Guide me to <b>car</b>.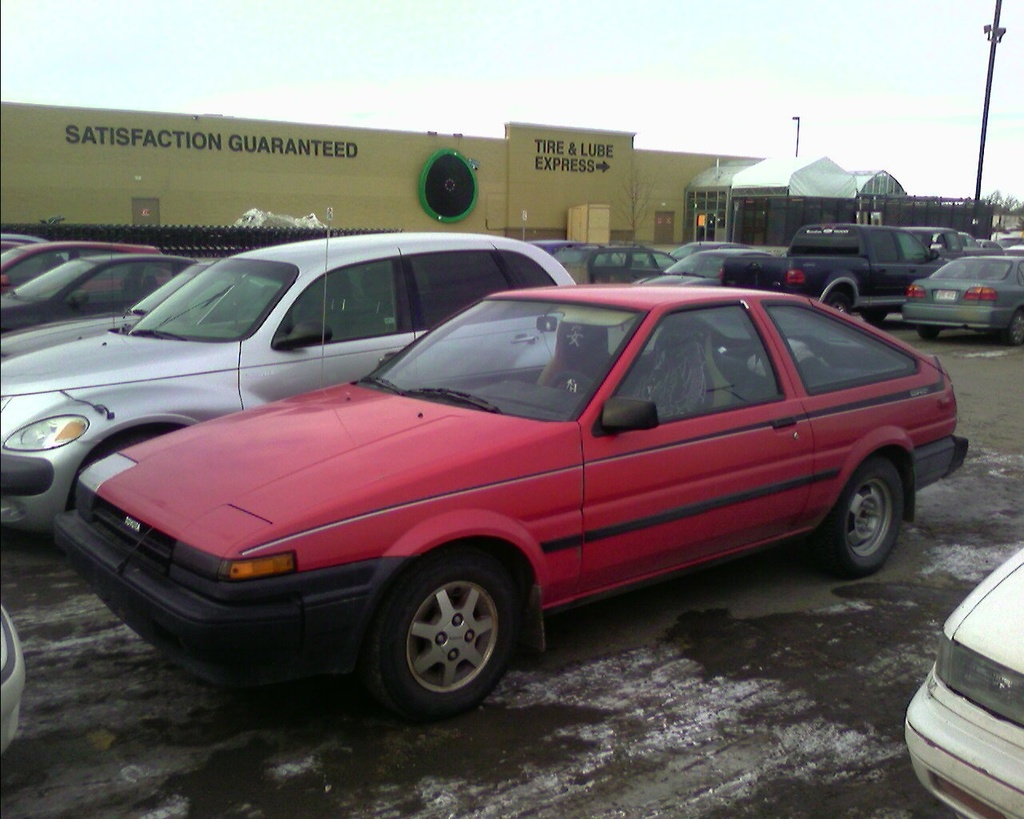
Guidance: <bbox>0, 608, 31, 763</bbox>.
